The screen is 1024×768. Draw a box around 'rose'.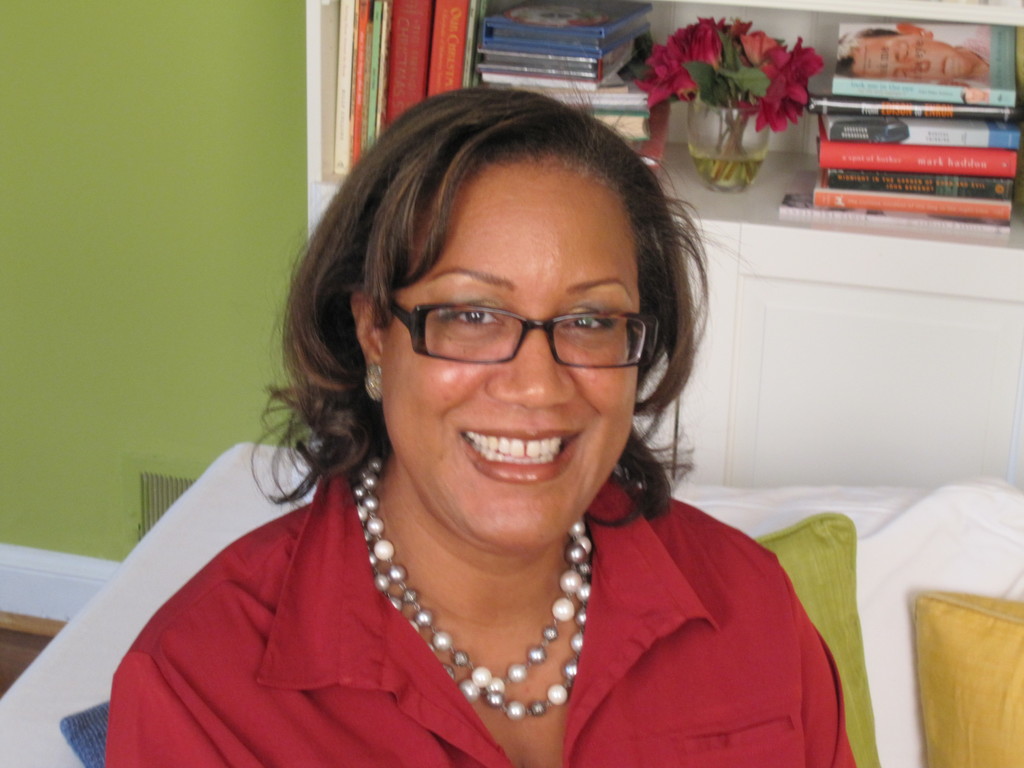
[740, 30, 776, 67].
